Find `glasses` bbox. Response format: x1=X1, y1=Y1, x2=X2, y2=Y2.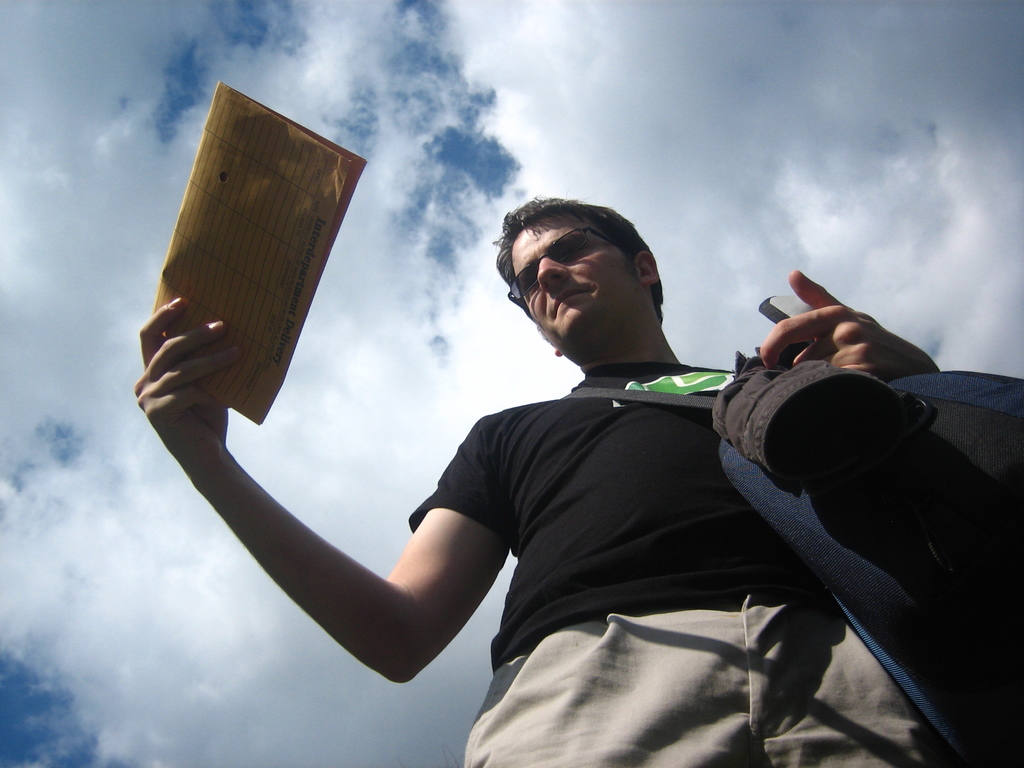
x1=506, y1=225, x2=628, y2=316.
